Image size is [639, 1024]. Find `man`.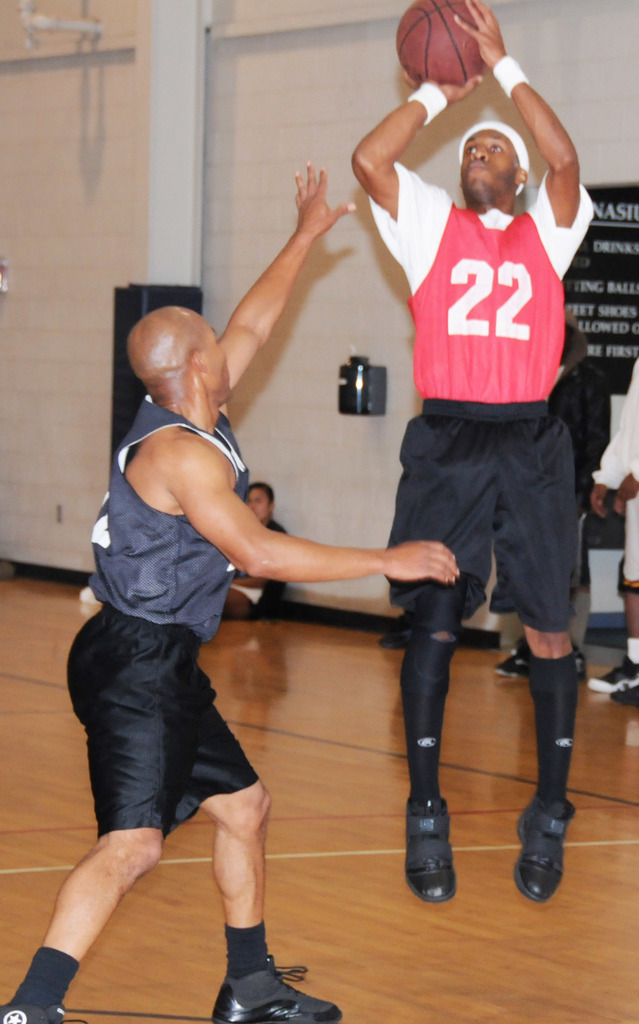
341 21 601 886.
